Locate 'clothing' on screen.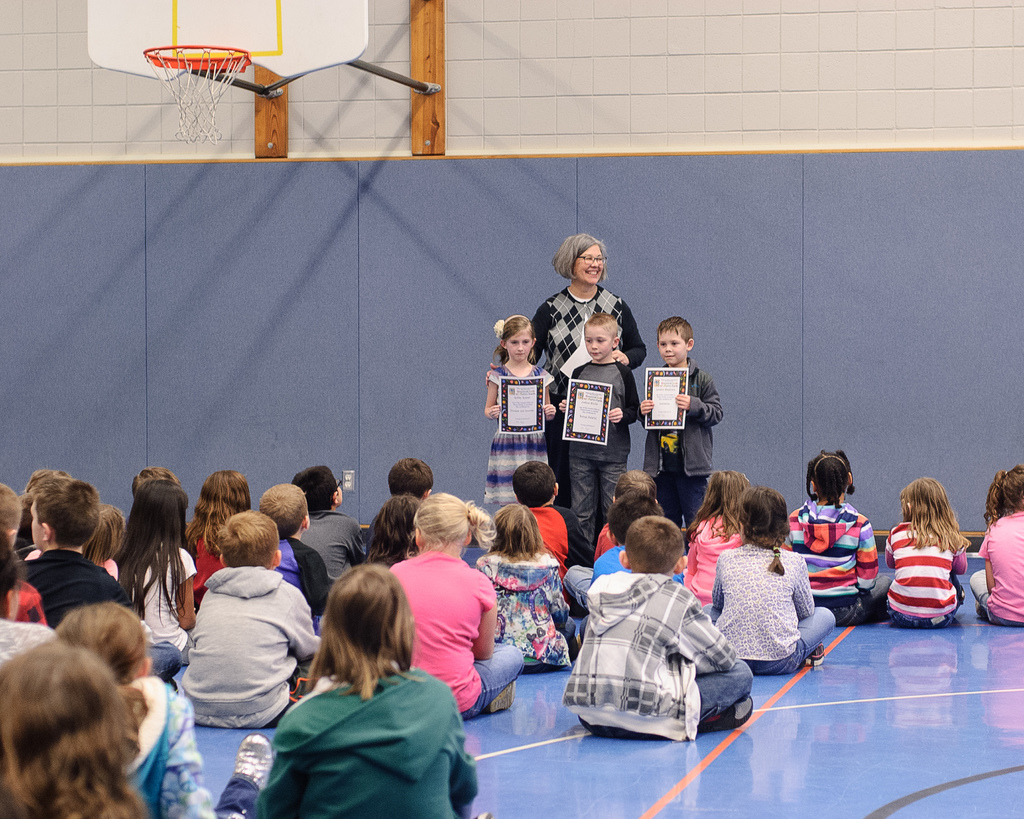
On screen at (595, 543, 625, 569).
